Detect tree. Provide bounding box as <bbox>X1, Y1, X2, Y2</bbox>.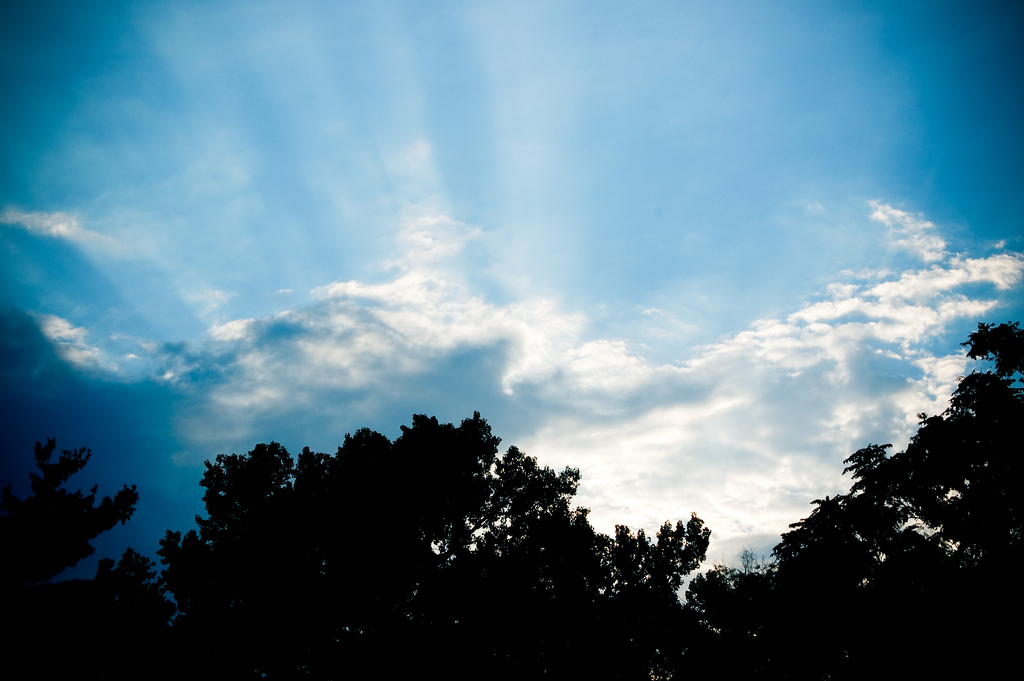
<bbox>760, 342, 1005, 628</bbox>.
